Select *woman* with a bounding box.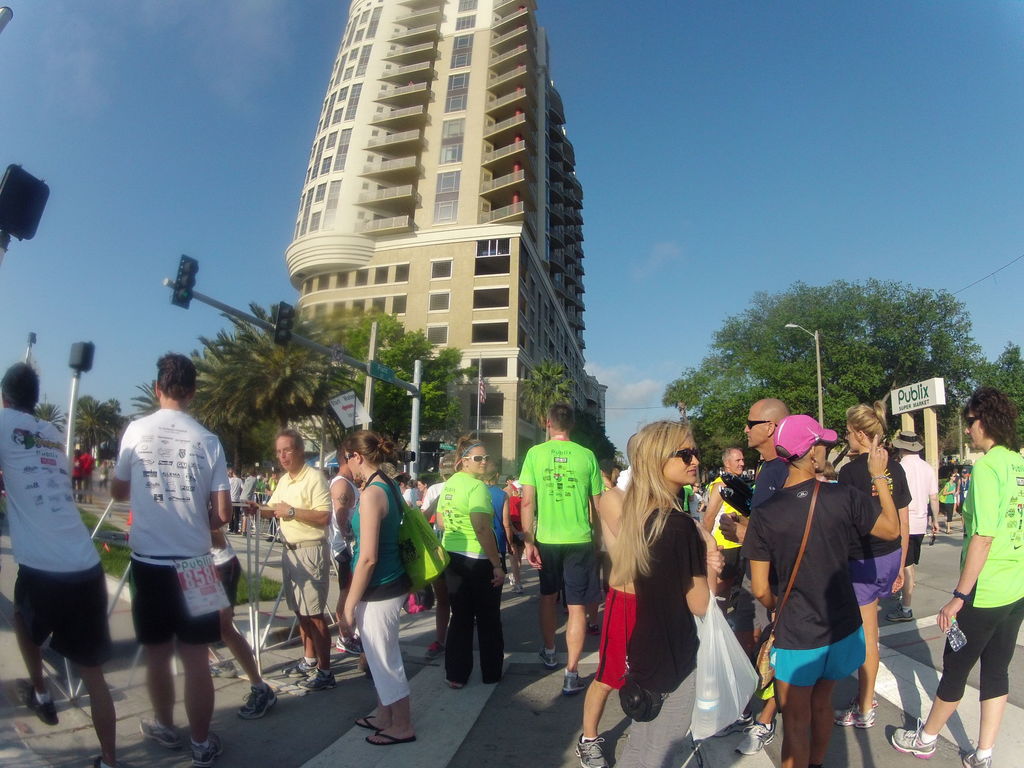
x1=888 y1=388 x2=1023 y2=767.
